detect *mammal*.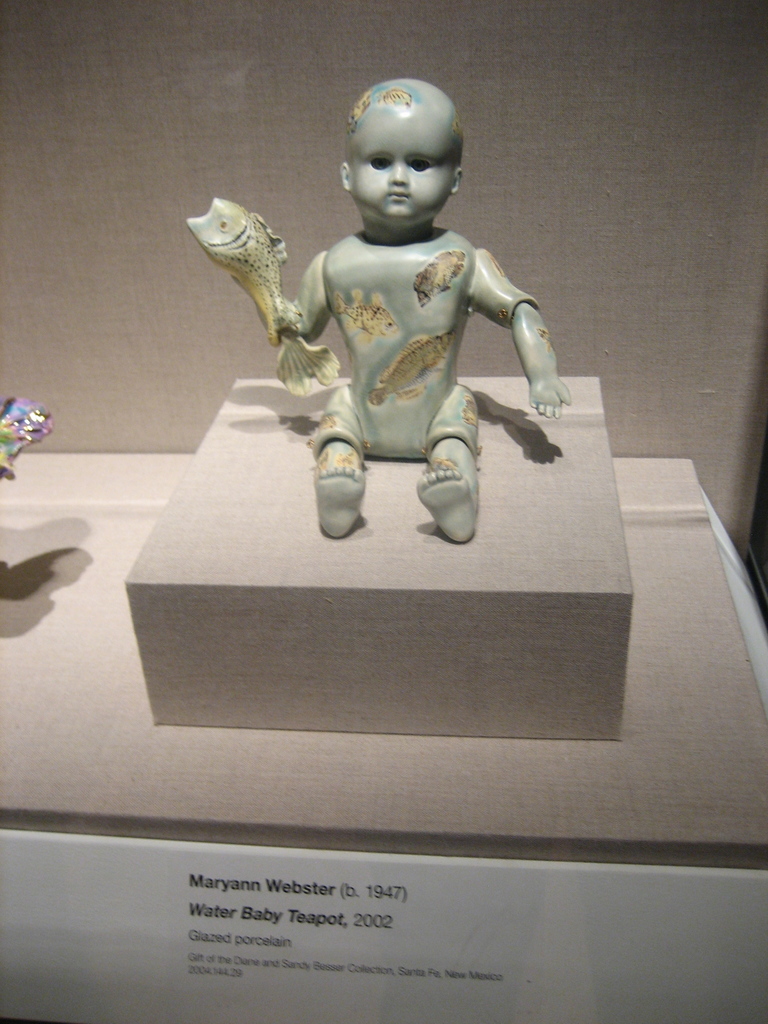
Detected at rect(172, 40, 593, 589).
